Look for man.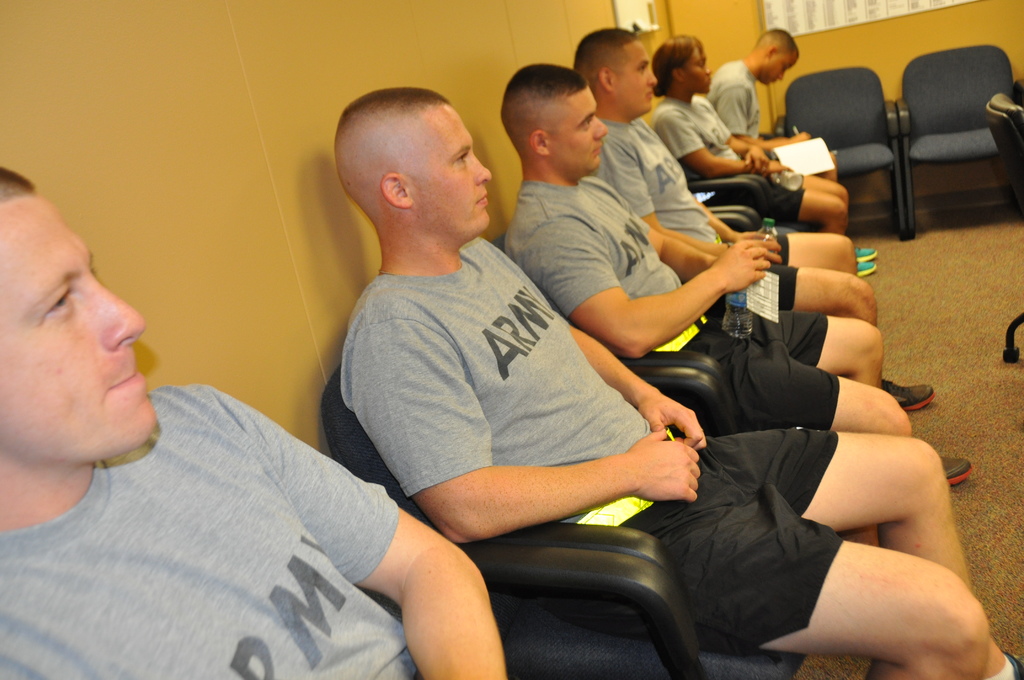
Found: (501,60,971,490).
